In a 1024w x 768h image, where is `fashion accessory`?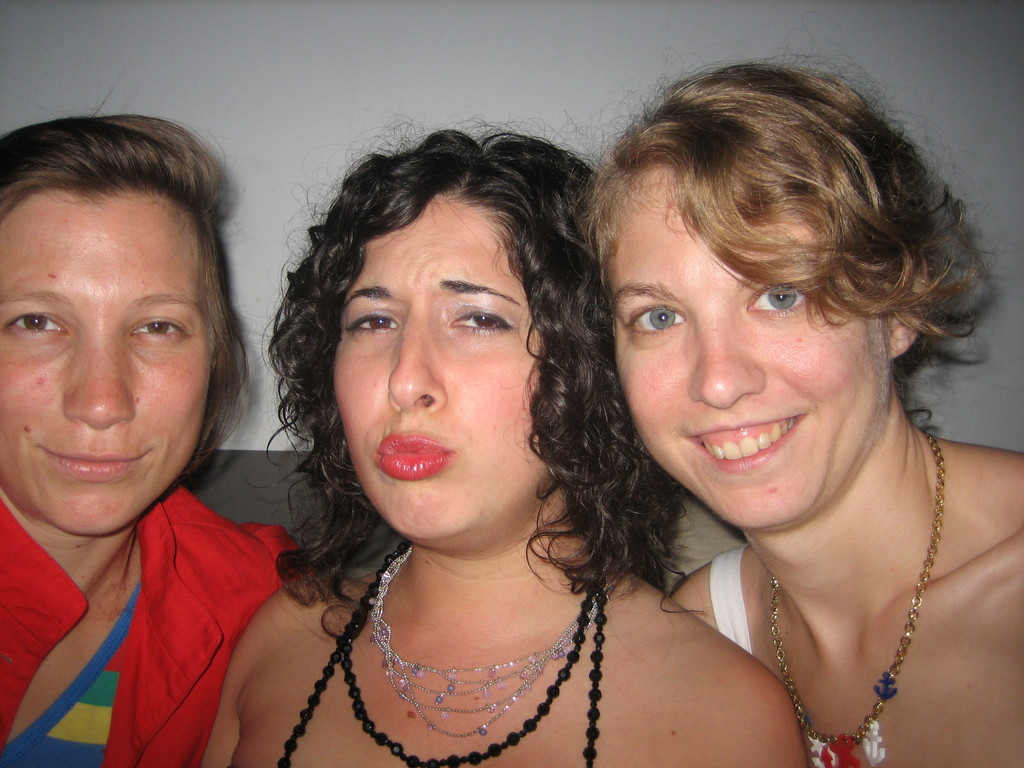
(left=767, top=431, right=947, bottom=767).
